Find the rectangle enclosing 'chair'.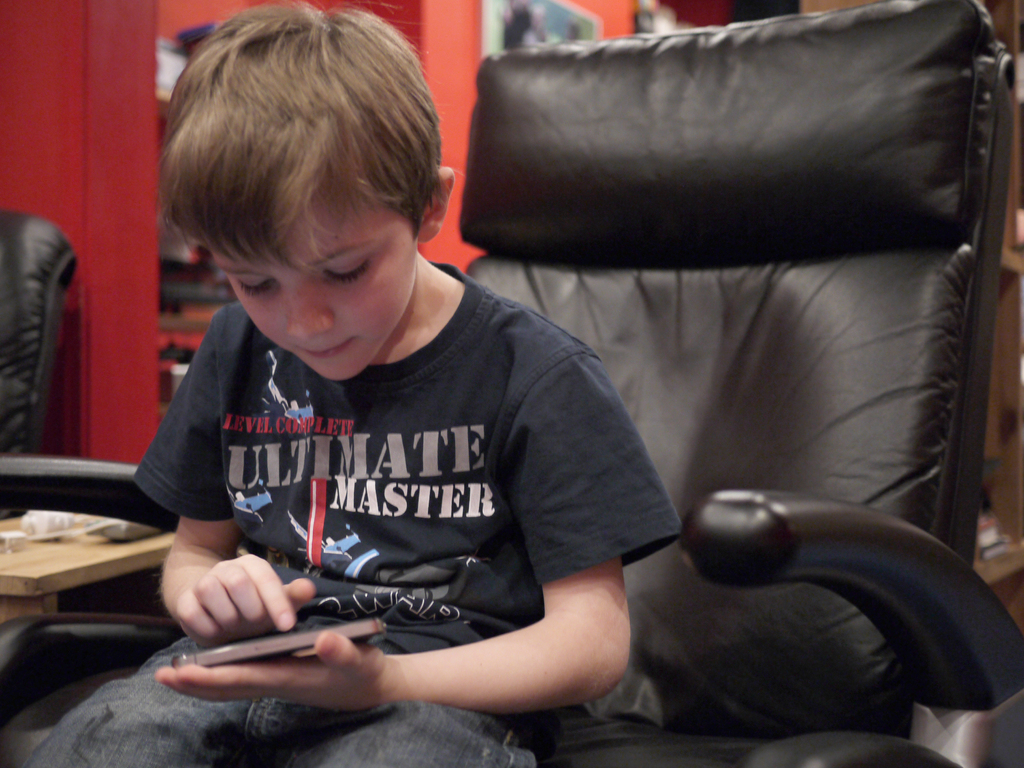
pyautogui.locateOnScreen(0, 0, 1023, 767).
